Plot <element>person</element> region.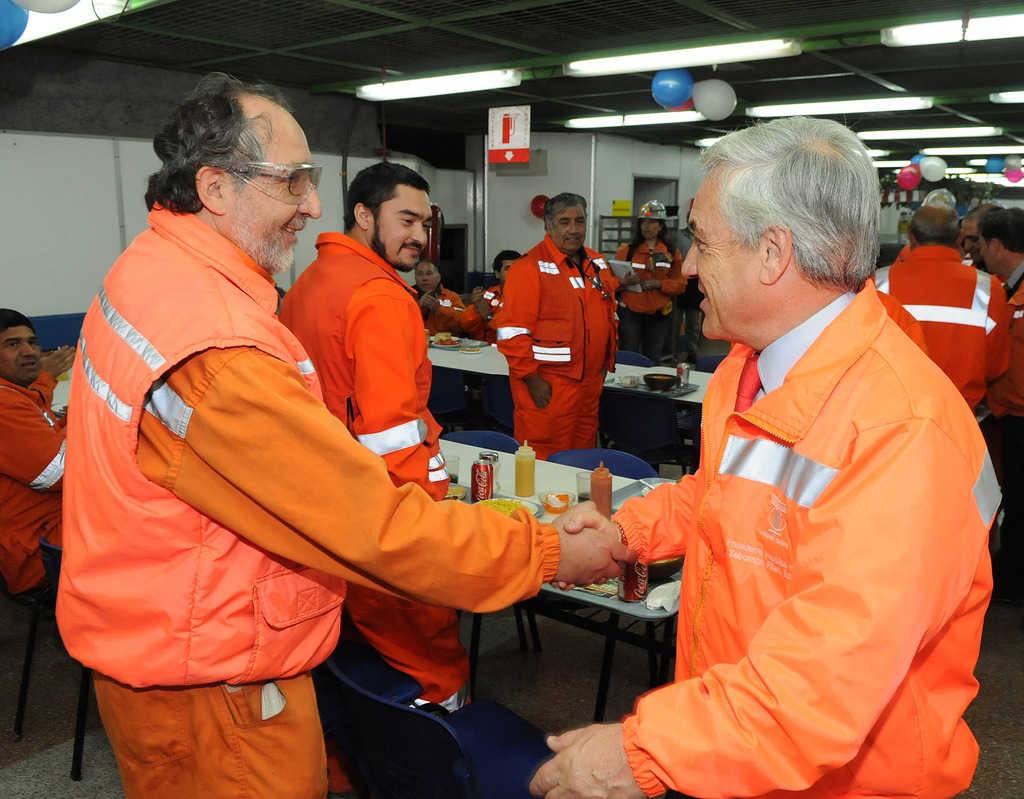
Plotted at (618, 202, 684, 379).
